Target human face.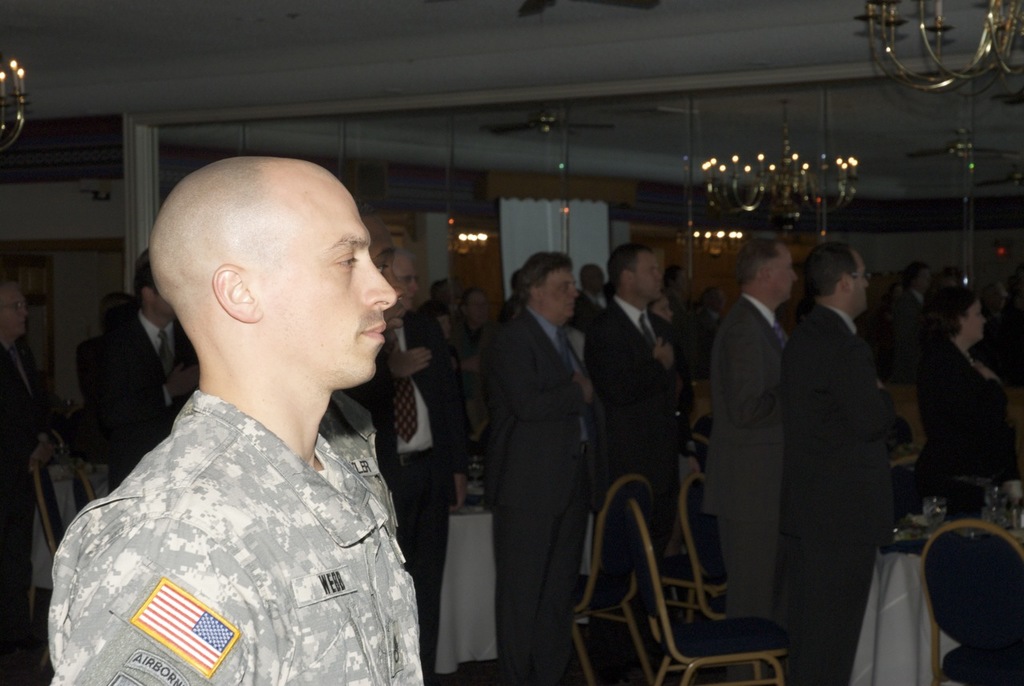
Target region: box=[773, 243, 796, 299].
